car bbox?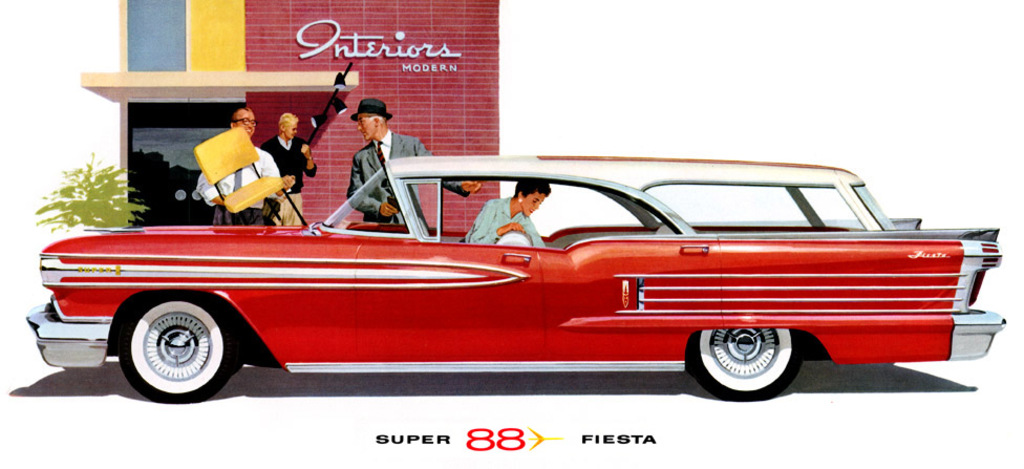
<box>22,153,1006,406</box>
